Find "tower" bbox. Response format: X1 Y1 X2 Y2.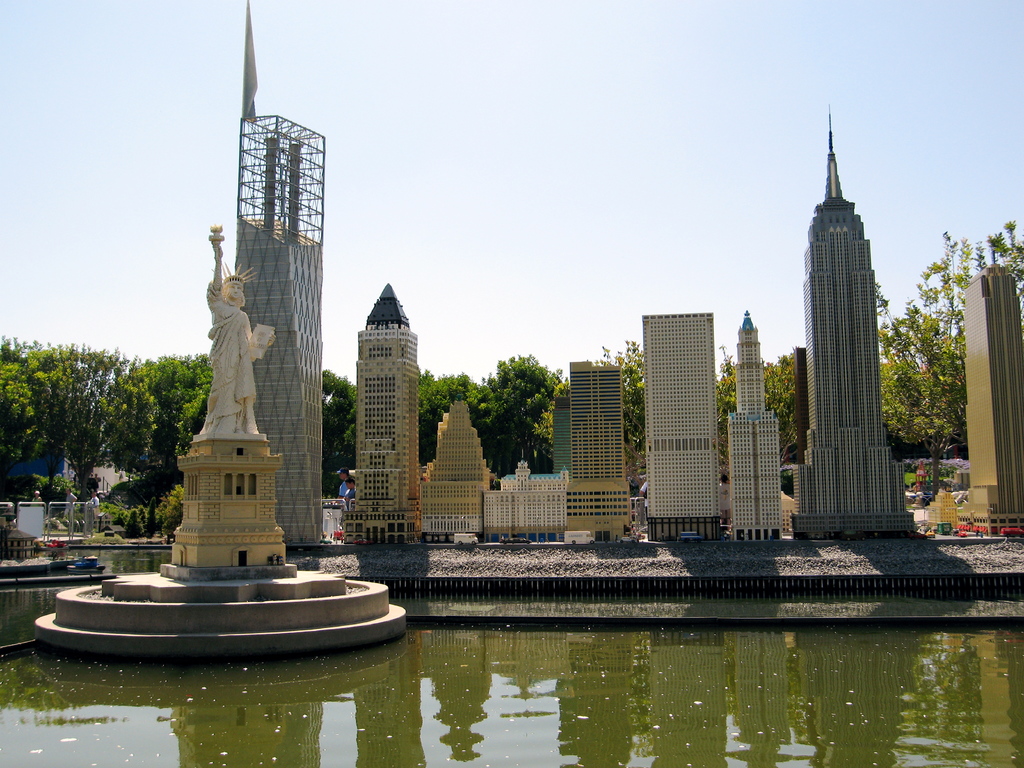
489 458 566 541.
